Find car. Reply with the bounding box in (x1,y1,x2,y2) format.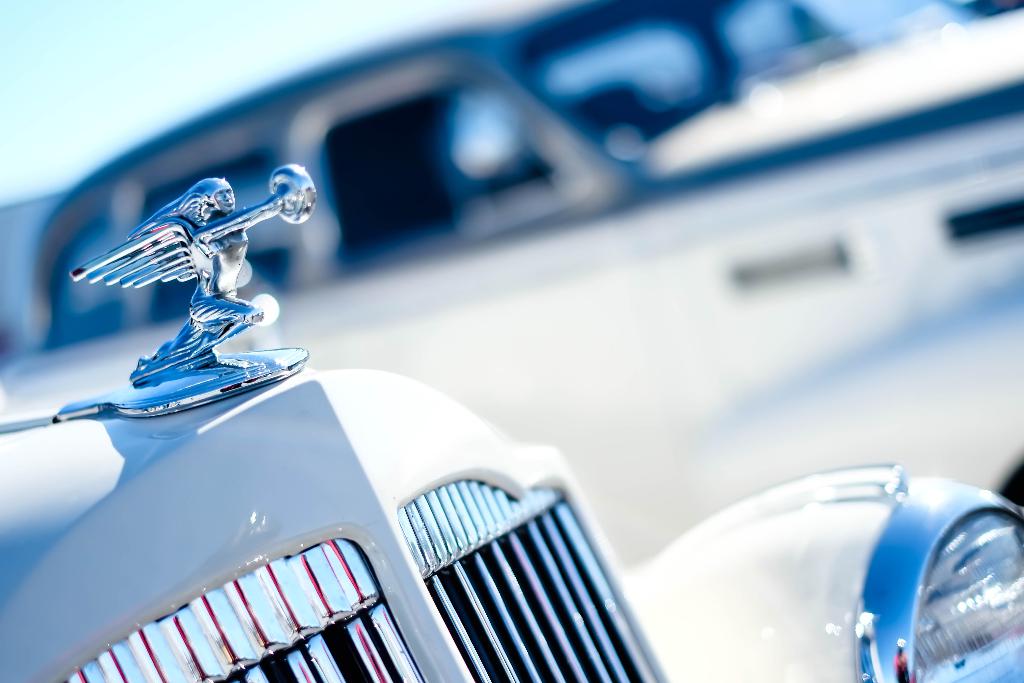
(0,185,1023,682).
